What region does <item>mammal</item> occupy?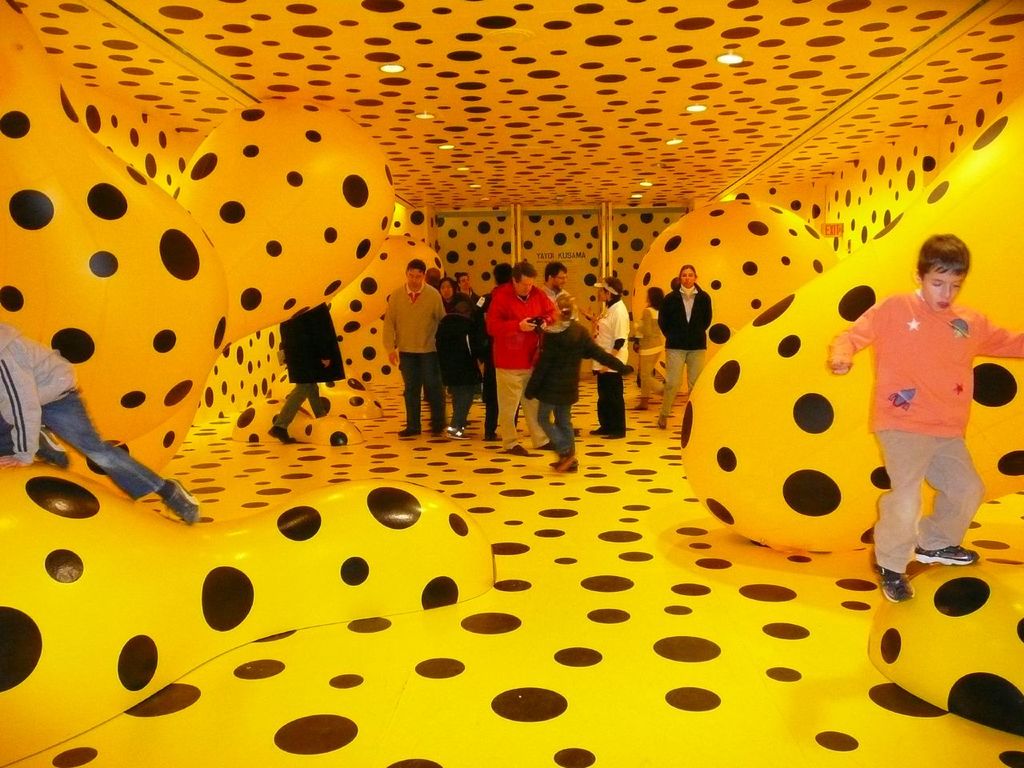
bbox(584, 274, 630, 440).
